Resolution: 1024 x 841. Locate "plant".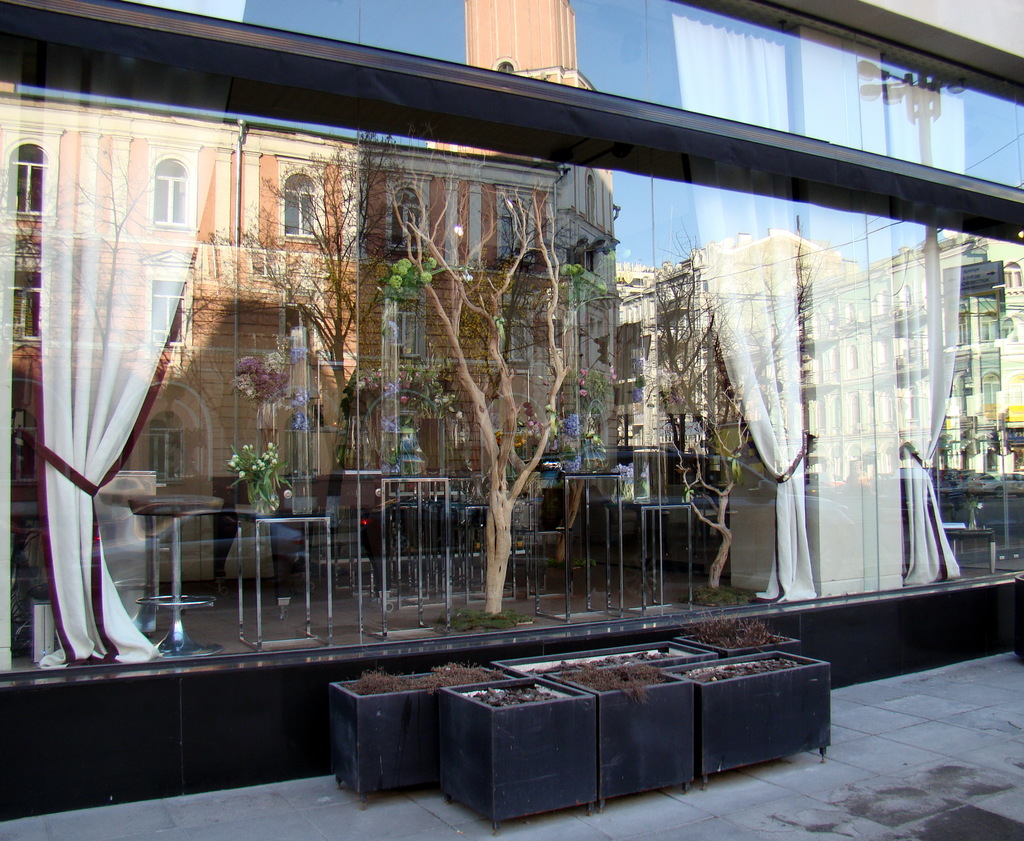
(202, 433, 285, 535).
